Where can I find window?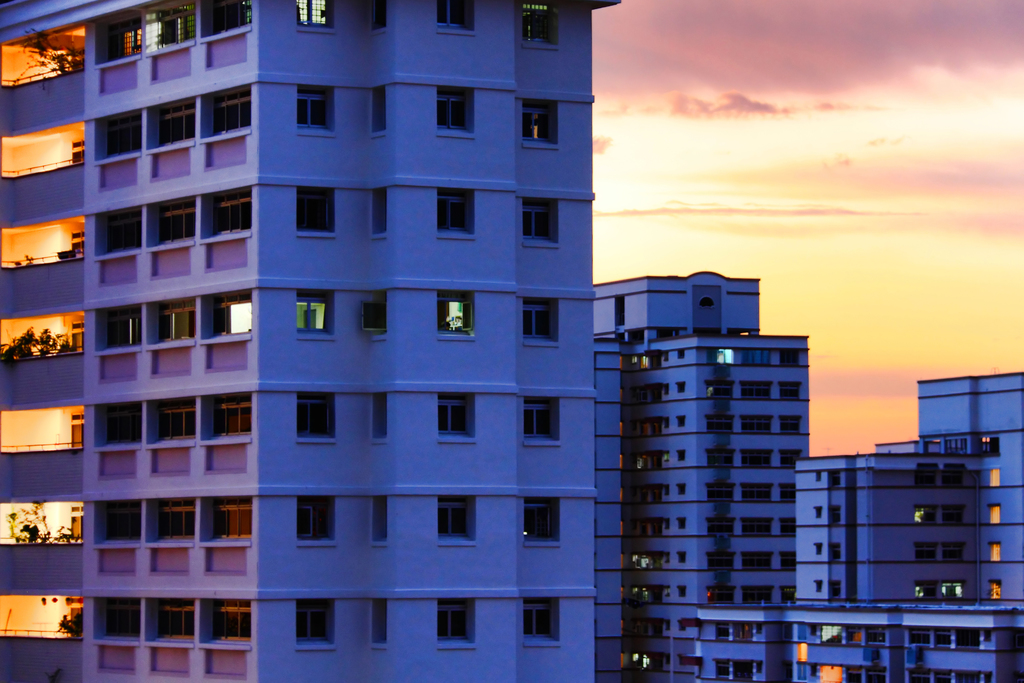
You can find it at l=163, t=119, r=195, b=143.
